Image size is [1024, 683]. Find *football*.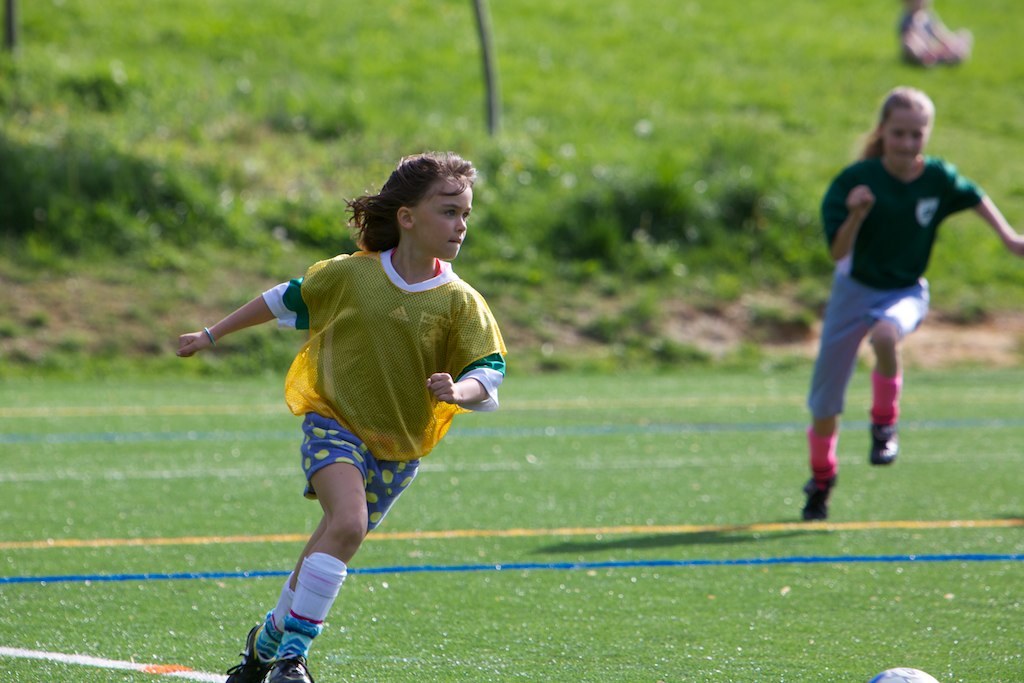
crop(872, 667, 940, 682).
